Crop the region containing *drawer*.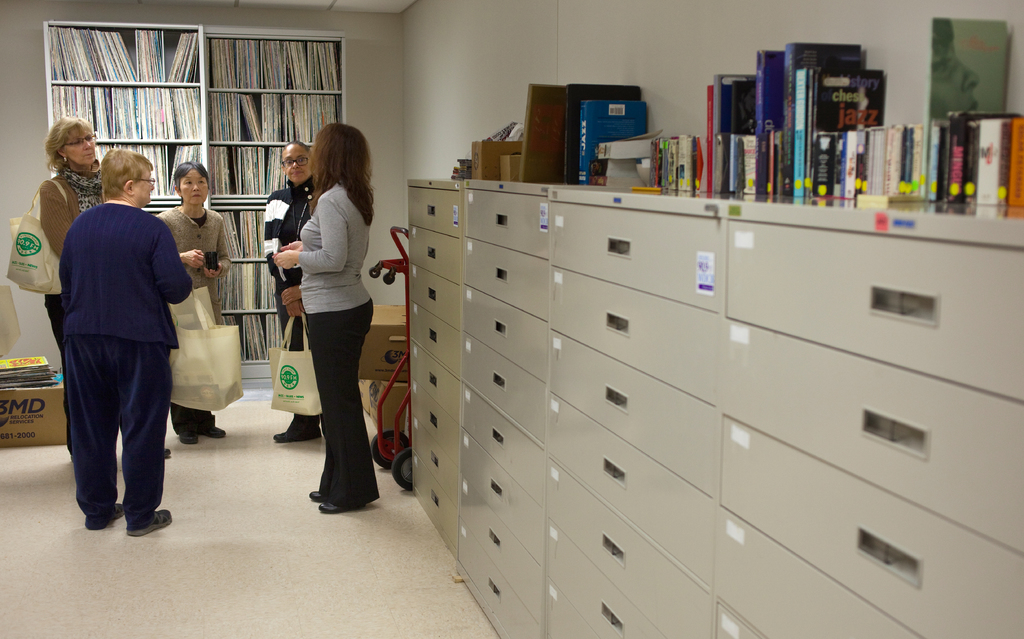
Crop region: 543, 456, 716, 638.
